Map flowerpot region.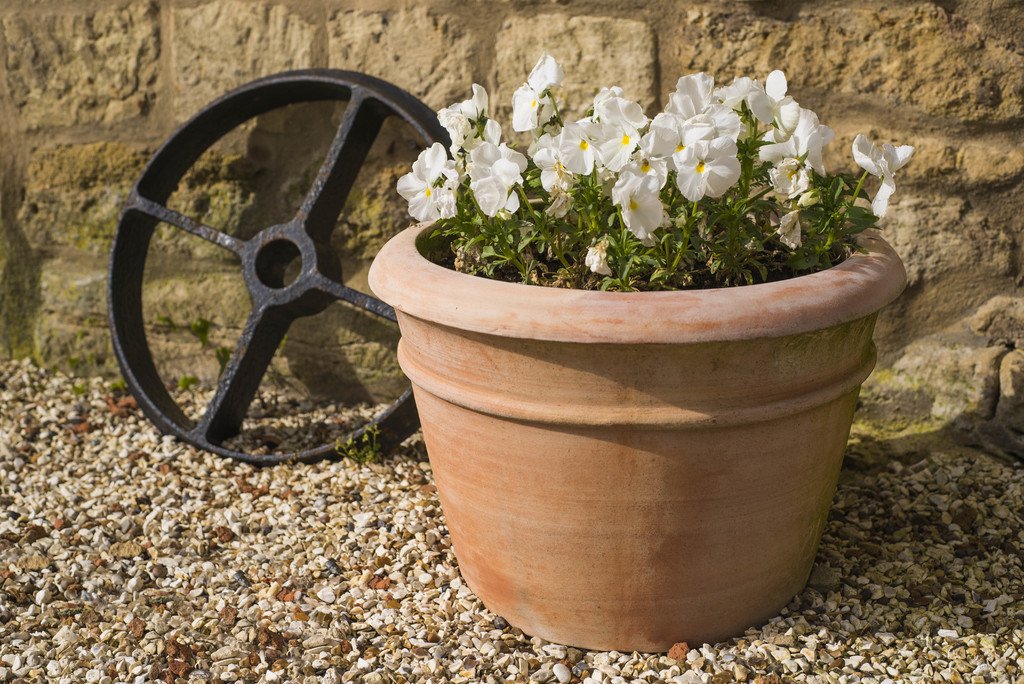
Mapped to left=367, top=190, right=908, bottom=661.
